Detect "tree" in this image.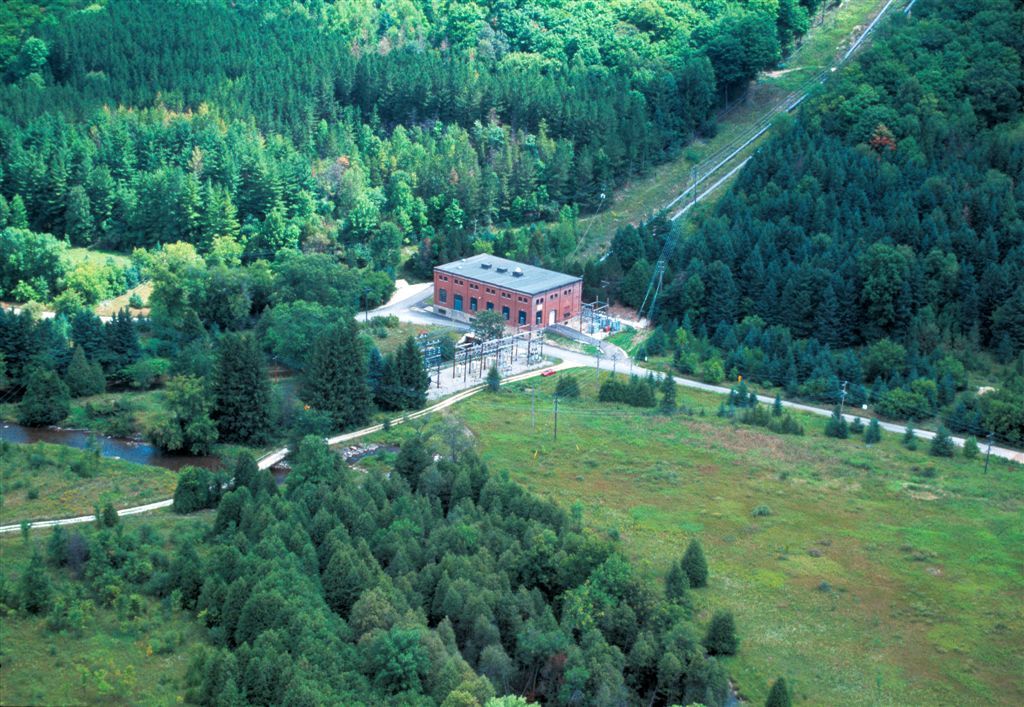
Detection: [left=901, top=418, right=919, bottom=450].
